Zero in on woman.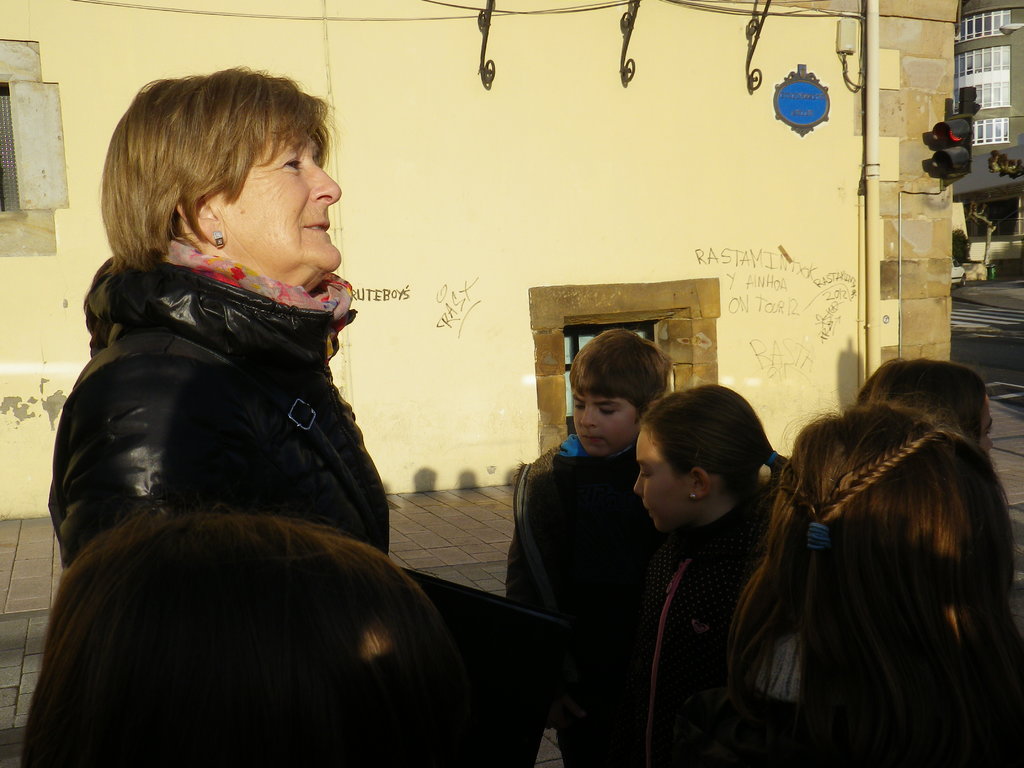
Zeroed in: <region>43, 70, 456, 732</region>.
